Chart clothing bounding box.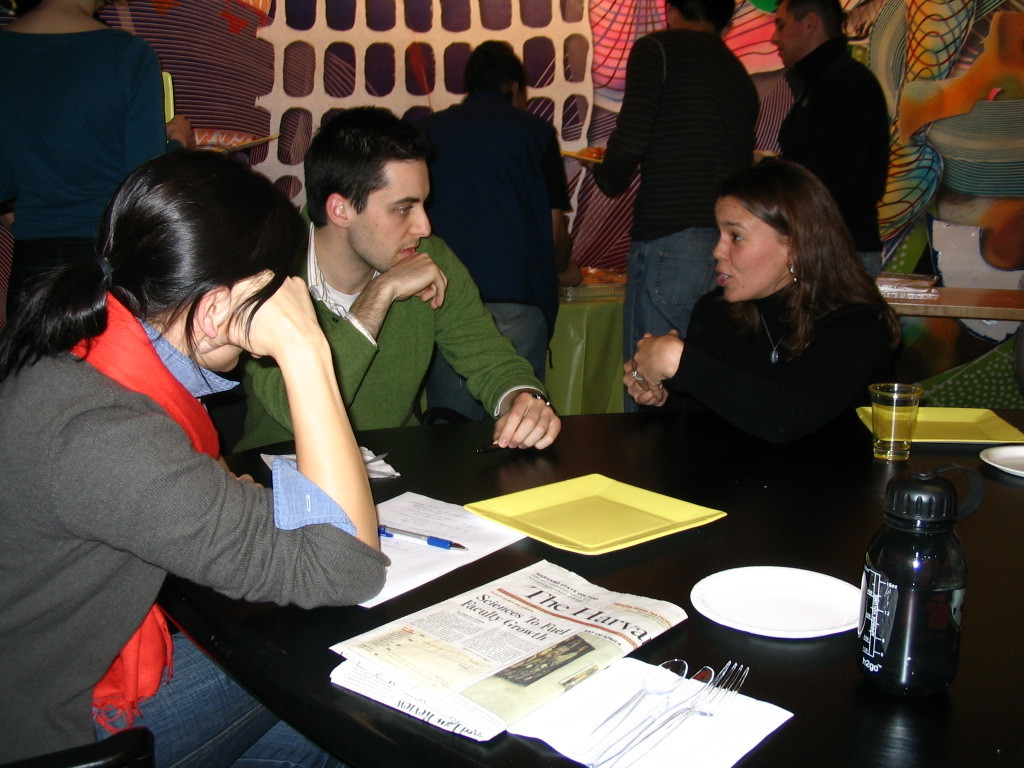
Charted: pyautogui.locateOnScreen(593, 22, 761, 403).
